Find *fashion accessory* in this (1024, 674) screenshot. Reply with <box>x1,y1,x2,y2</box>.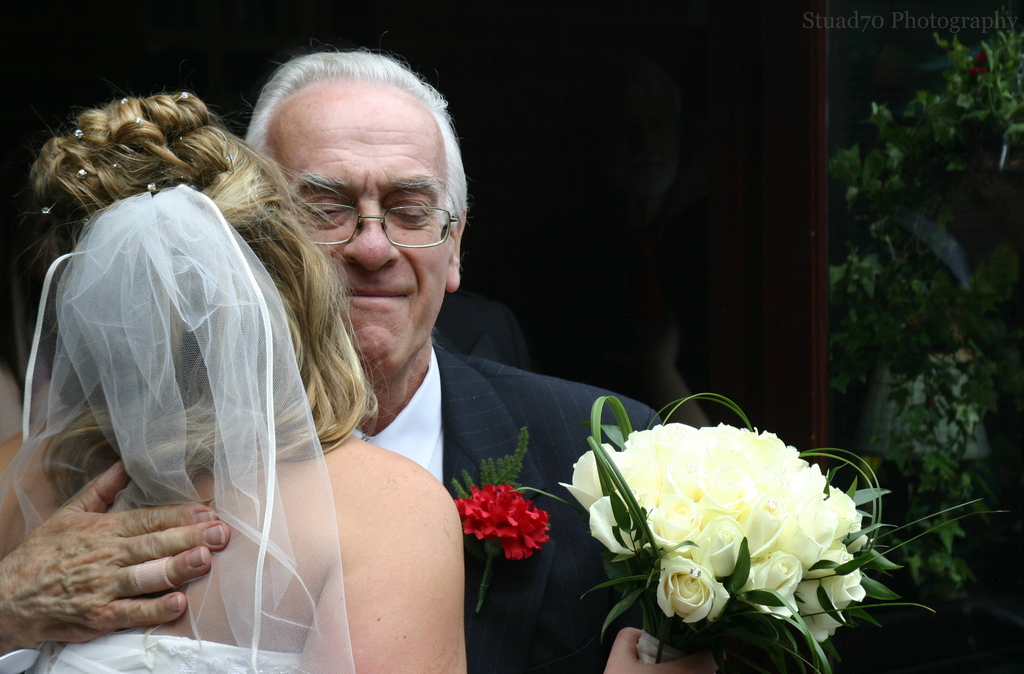
<box>224,154,236,165</box>.
